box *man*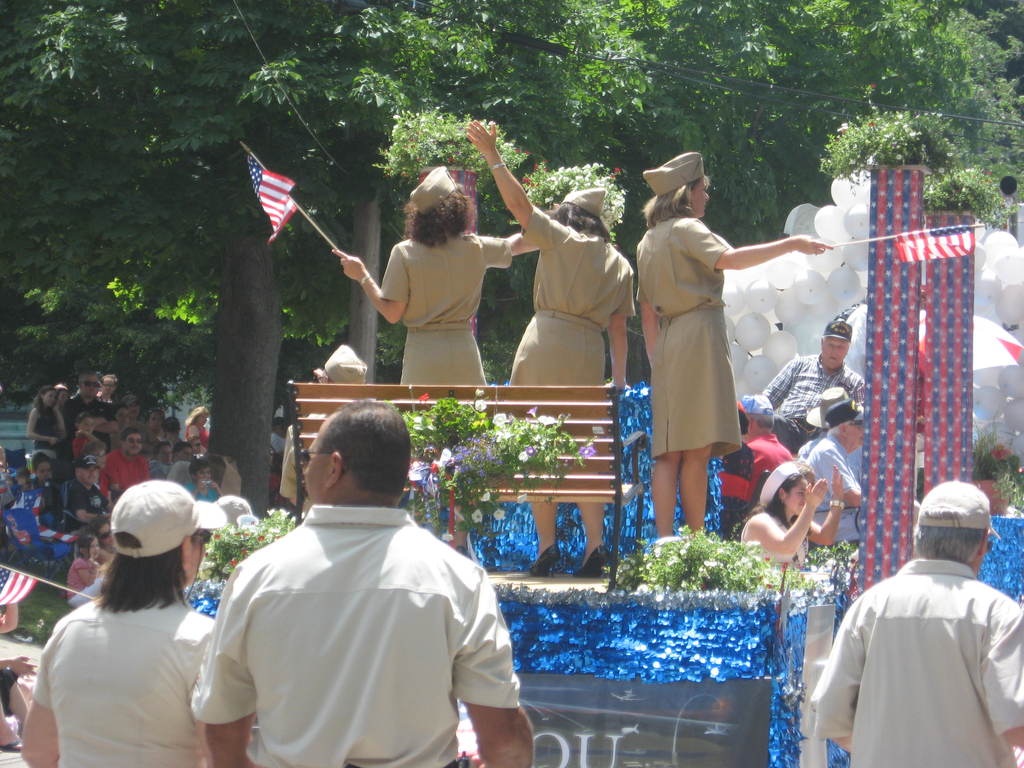
box(760, 320, 867, 451)
